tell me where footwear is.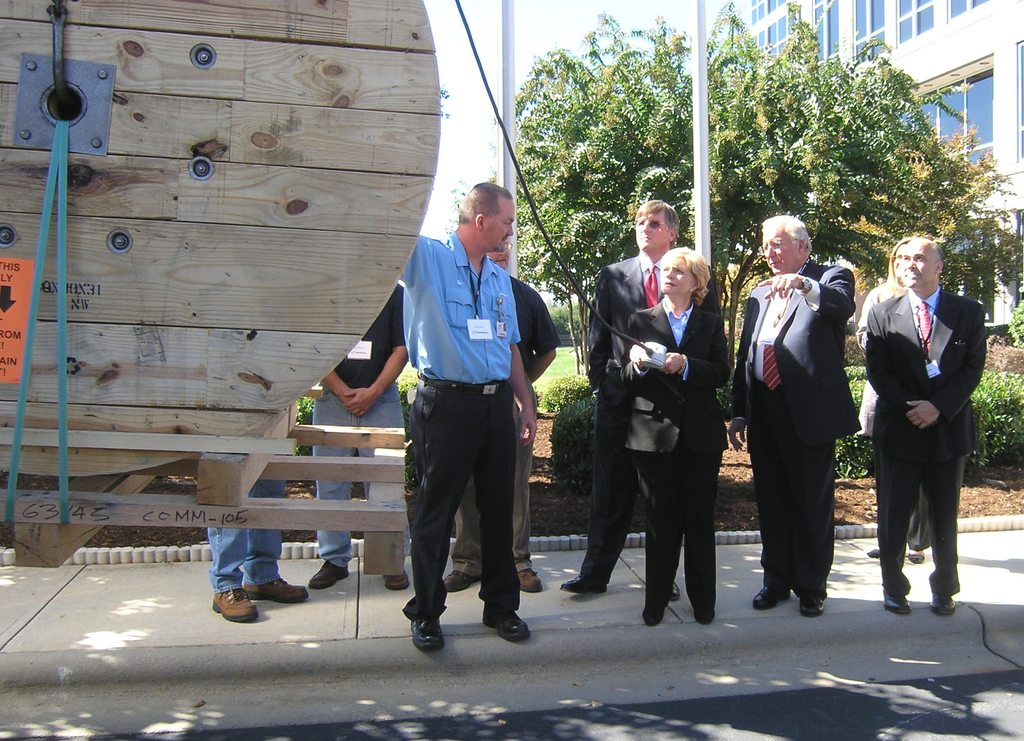
footwear is at region(518, 567, 547, 595).
